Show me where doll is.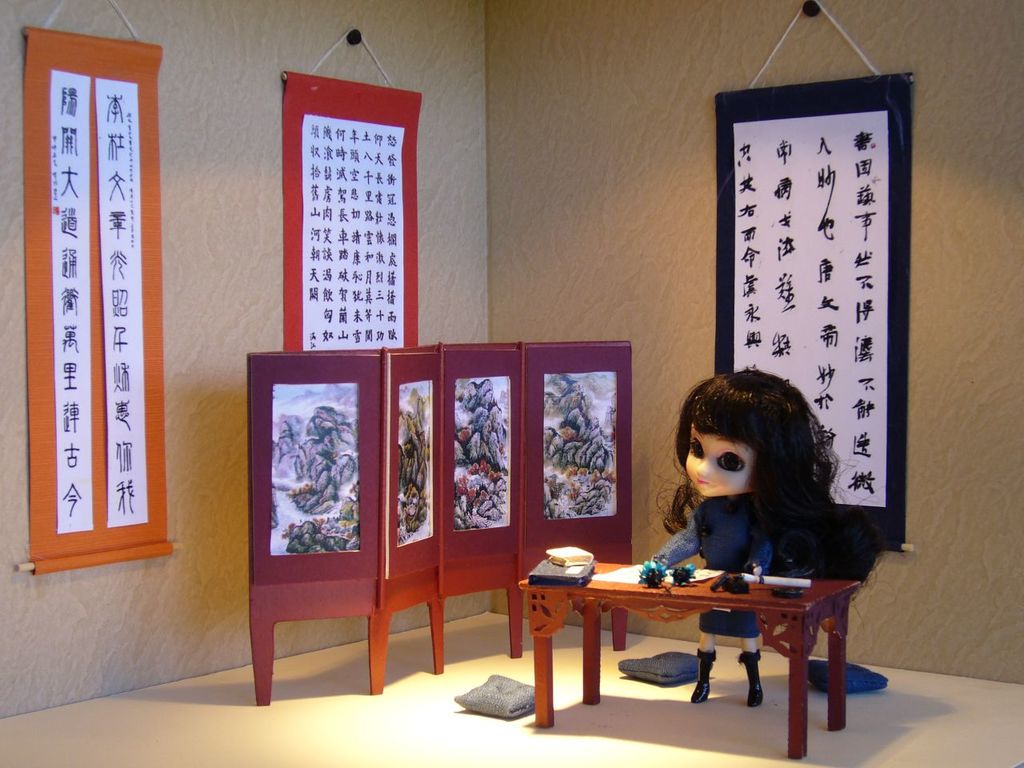
doll is at pyautogui.locateOnScreen(637, 362, 889, 713).
